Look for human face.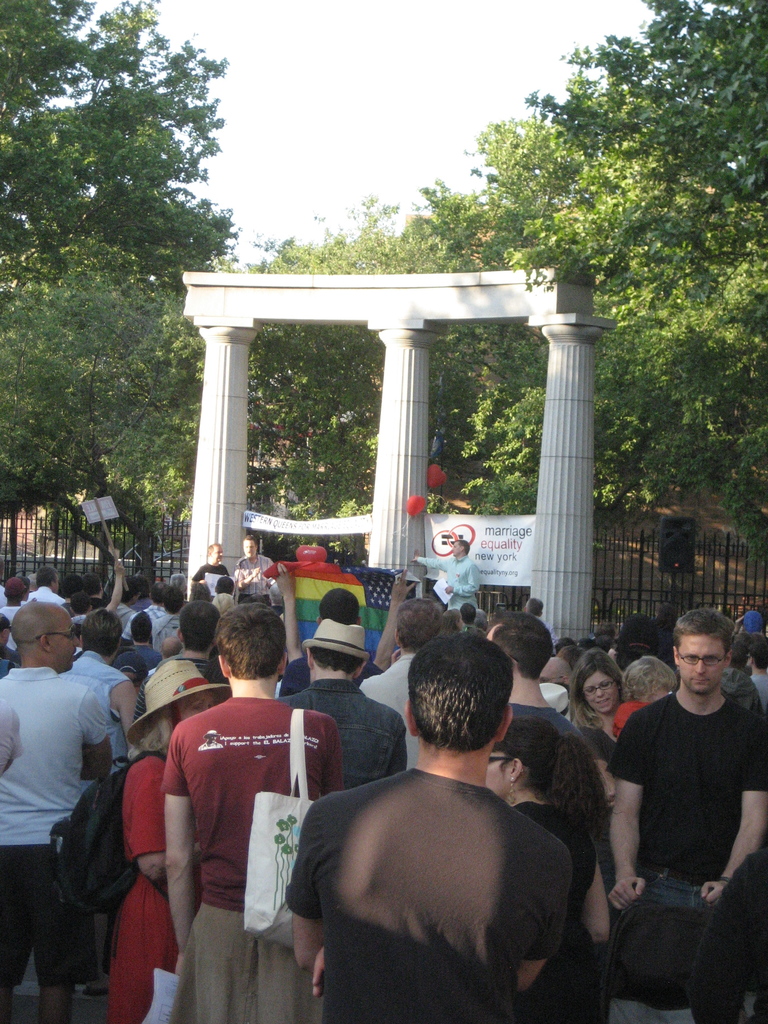
Found: [209,545,226,567].
